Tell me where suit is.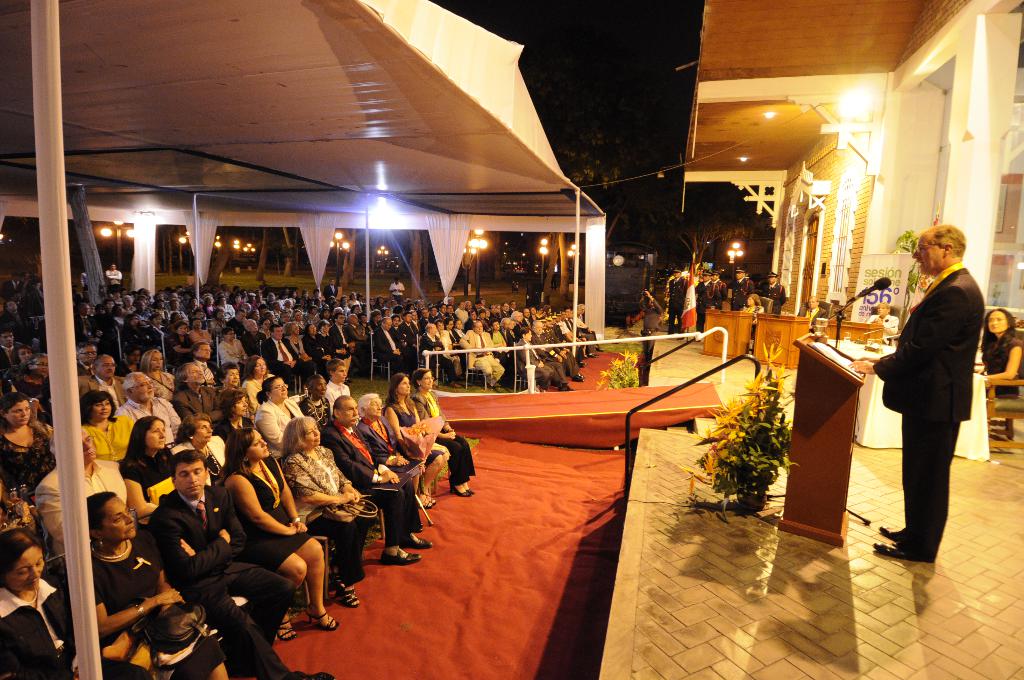
suit is at l=255, t=334, r=307, b=386.
